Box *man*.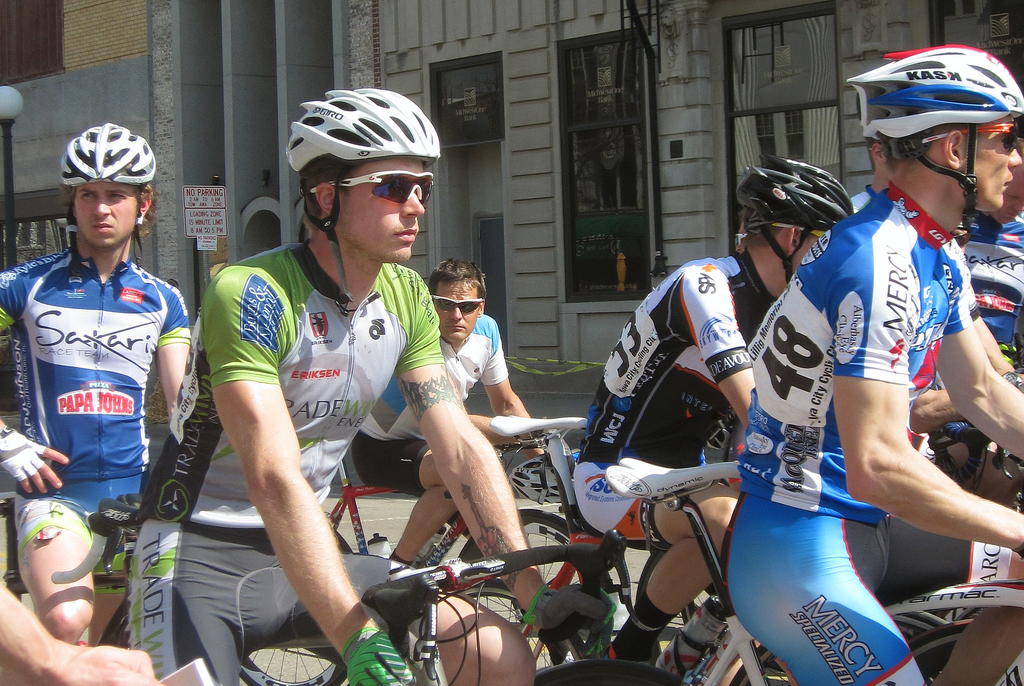
left=572, top=164, right=860, bottom=666.
